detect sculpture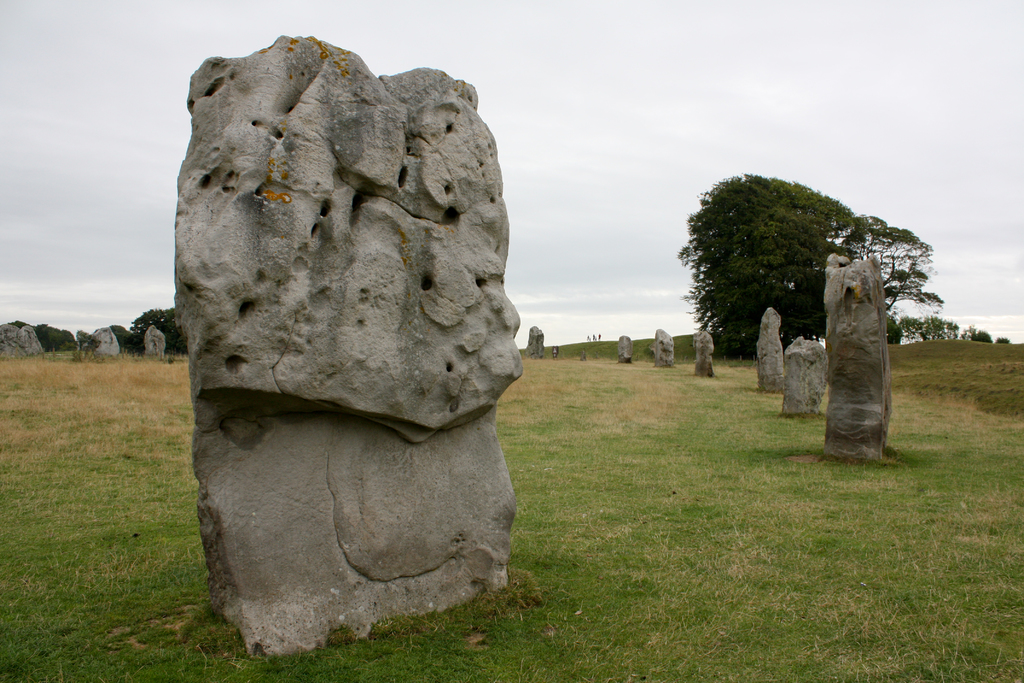
[x1=528, y1=330, x2=554, y2=361]
